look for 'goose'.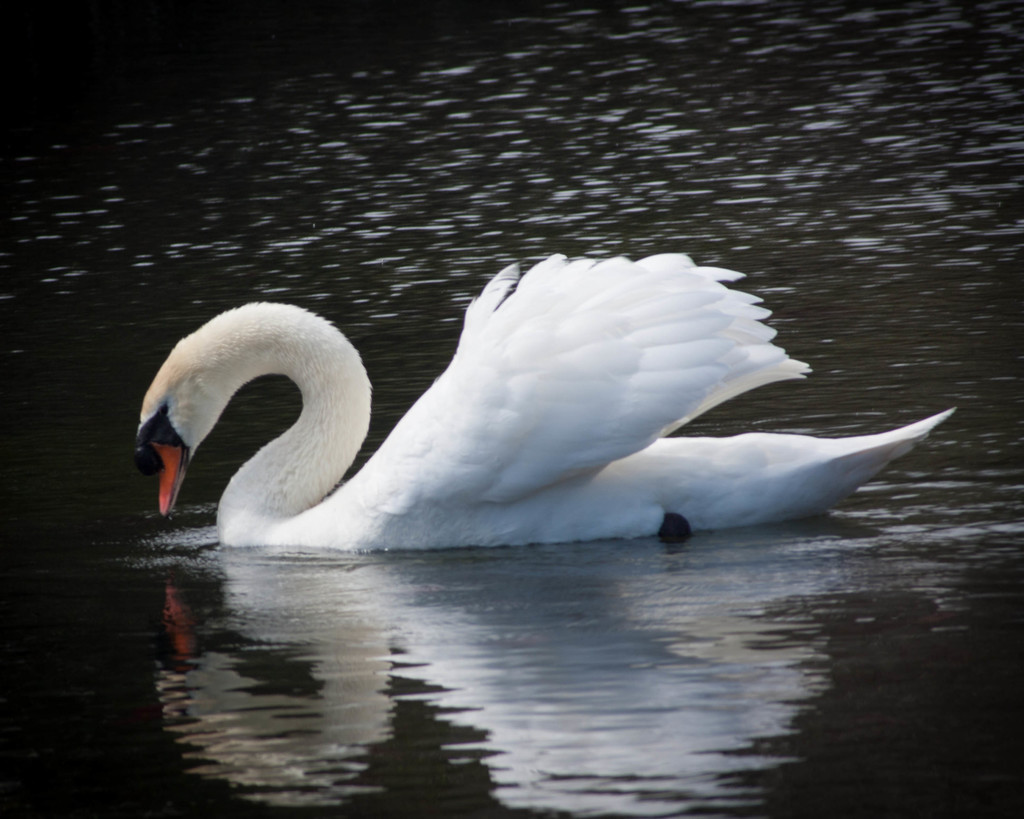
Found: rect(132, 253, 959, 540).
